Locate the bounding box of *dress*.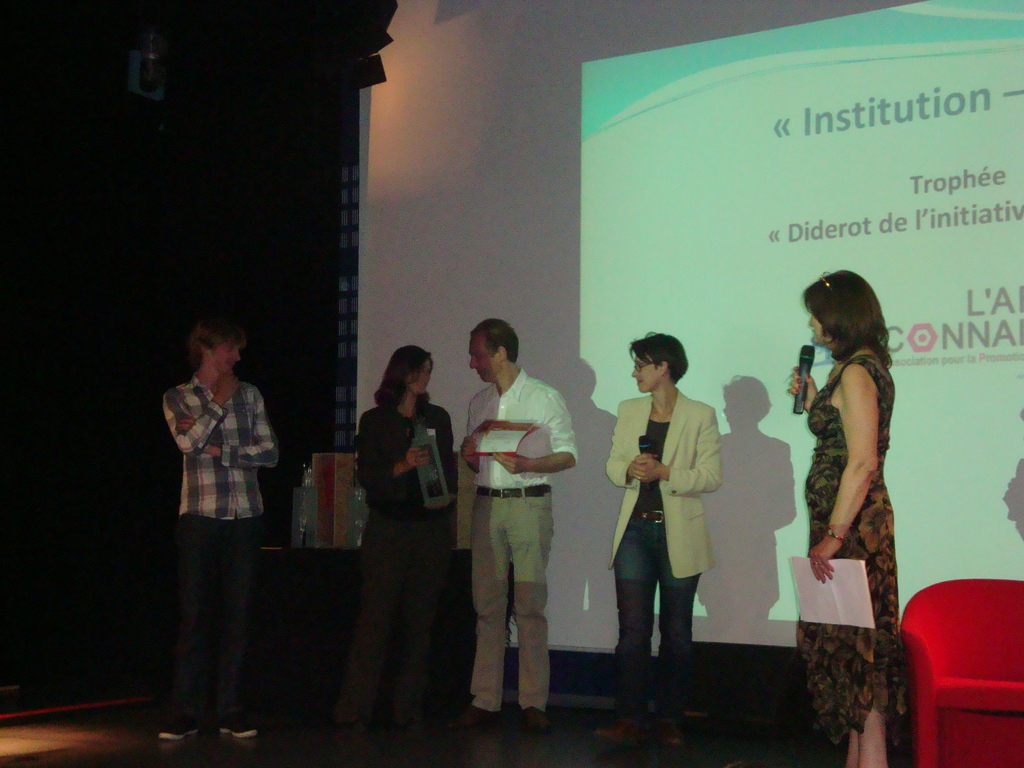
Bounding box: pyautogui.locateOnScreen(796, 351, 911, 748).
